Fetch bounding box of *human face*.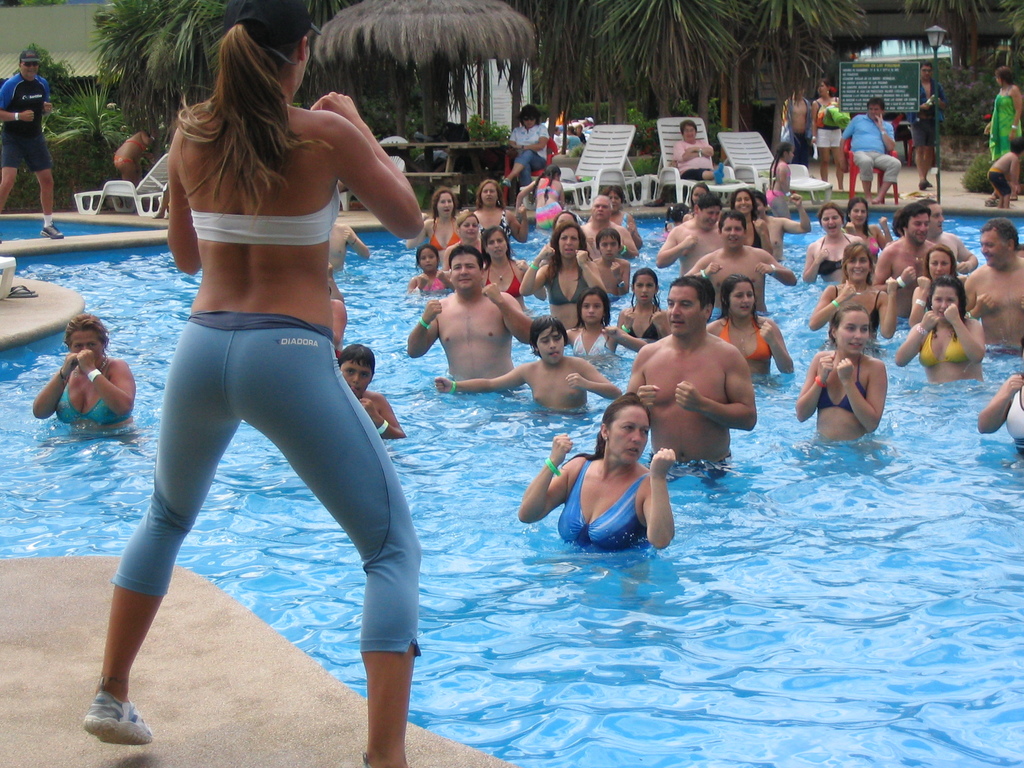
Bbox: 929, 197, 944, 237.
